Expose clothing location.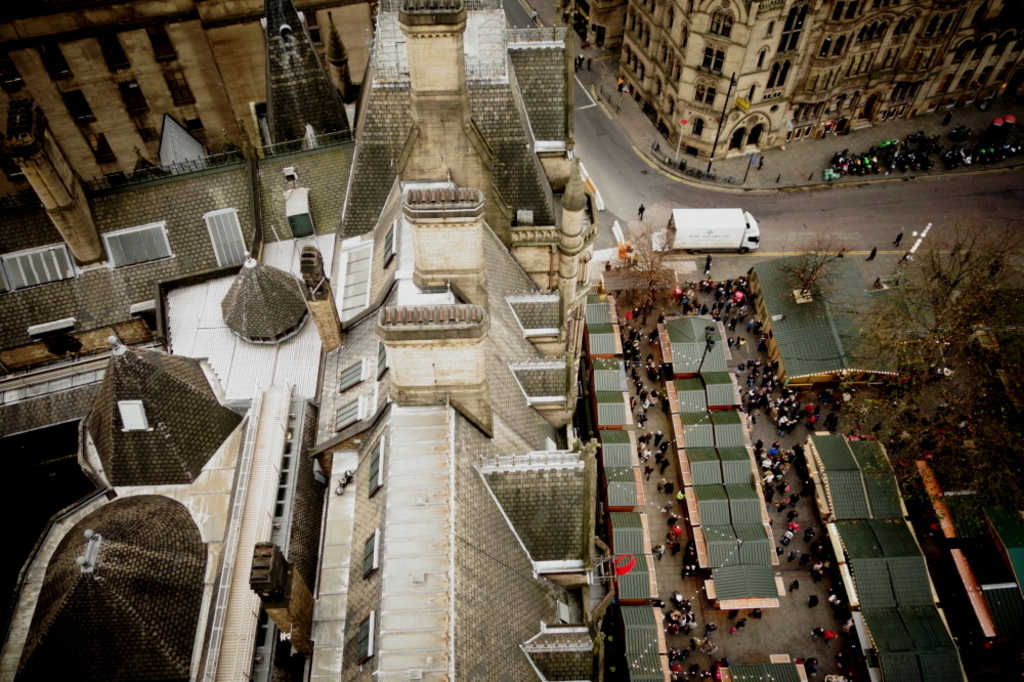
Exposed at bbox=(748, 603, 763, 621).
